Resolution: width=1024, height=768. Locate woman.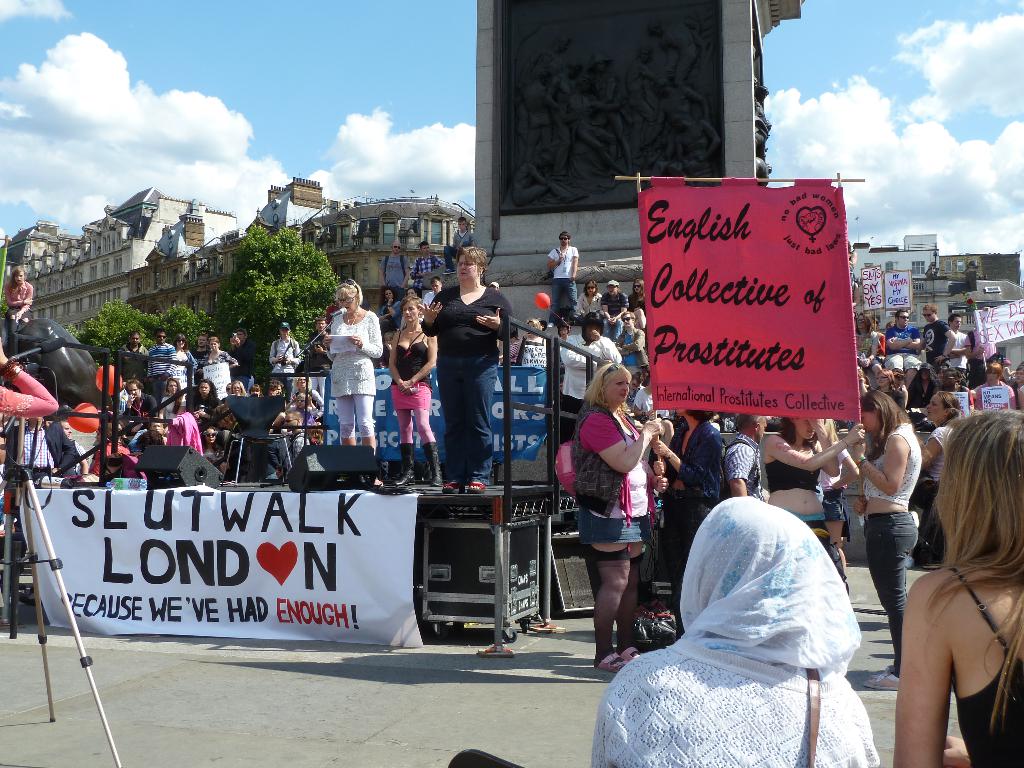
<box>88,415,124,472</box>.
